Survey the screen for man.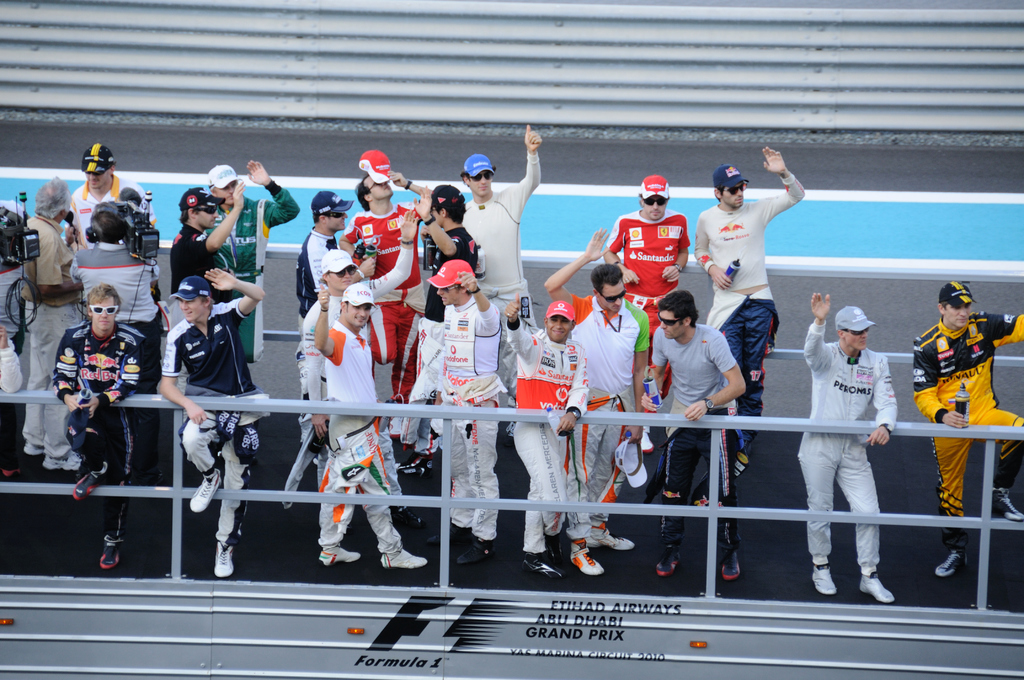
Survey found: (left=911, top=277, right=1023, bottom=581).
